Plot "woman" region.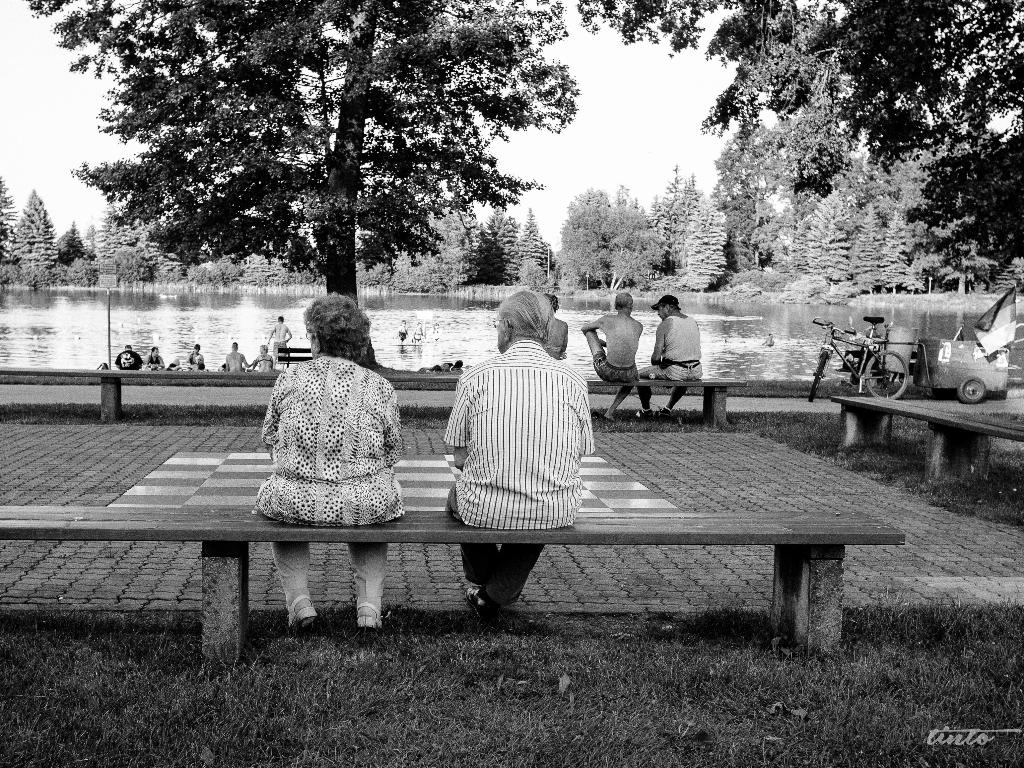
Plotted at <bbox>541, 290, 569, 360</bbox>.
